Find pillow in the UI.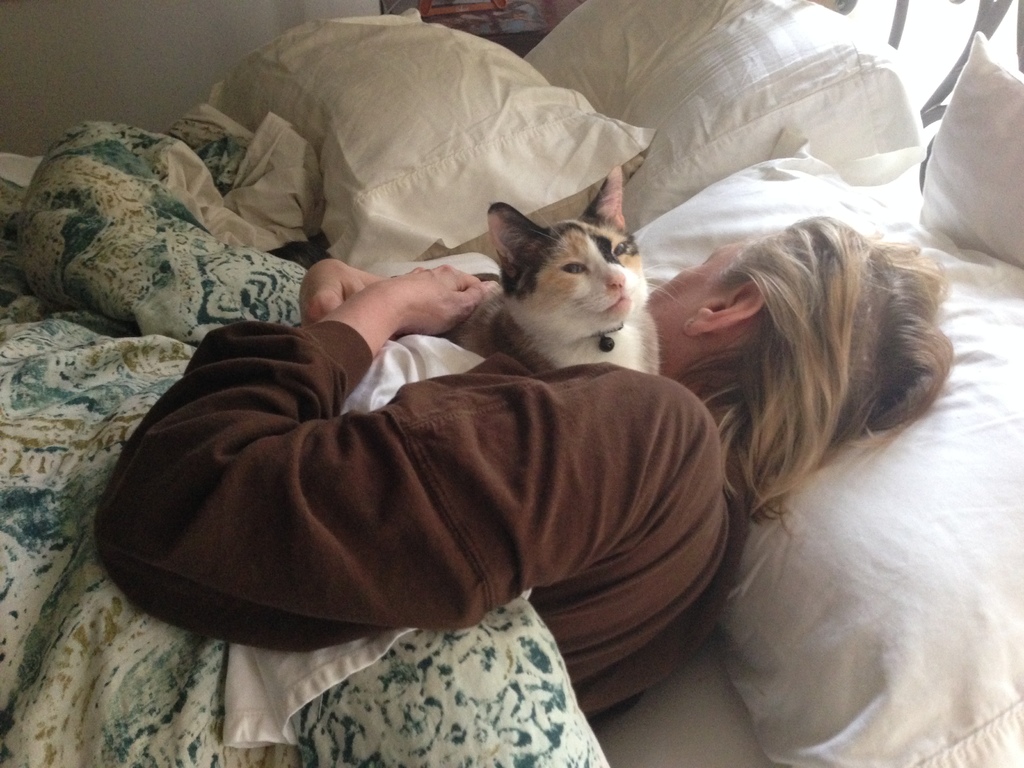
UI element at BBox(589, 132, 1023, 767).
